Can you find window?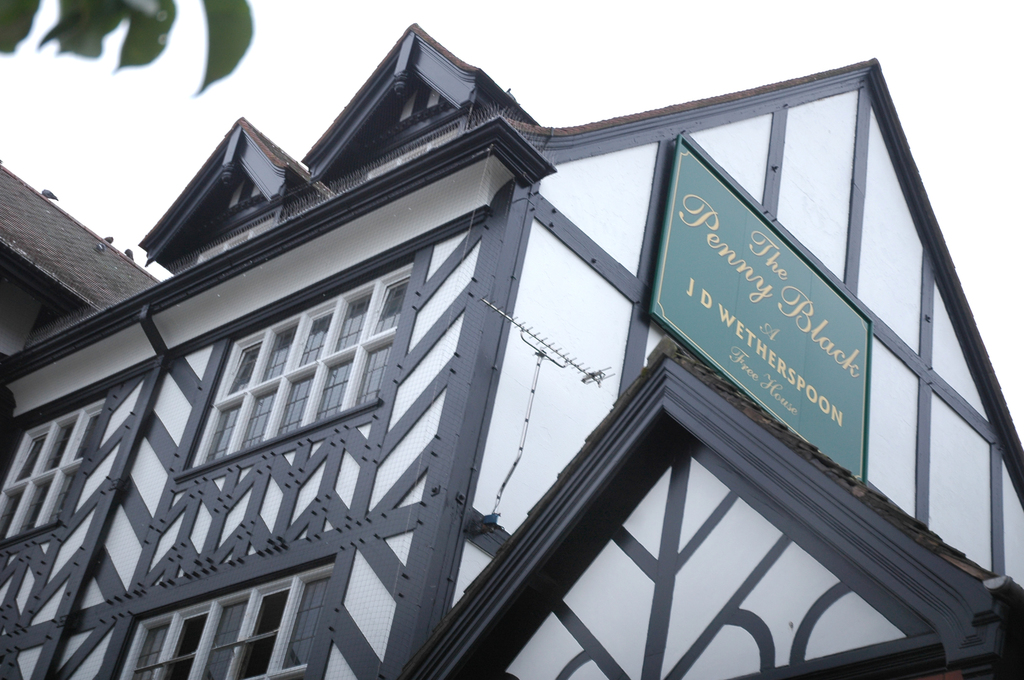
Yes, bounding box: (0,392,109,548).
